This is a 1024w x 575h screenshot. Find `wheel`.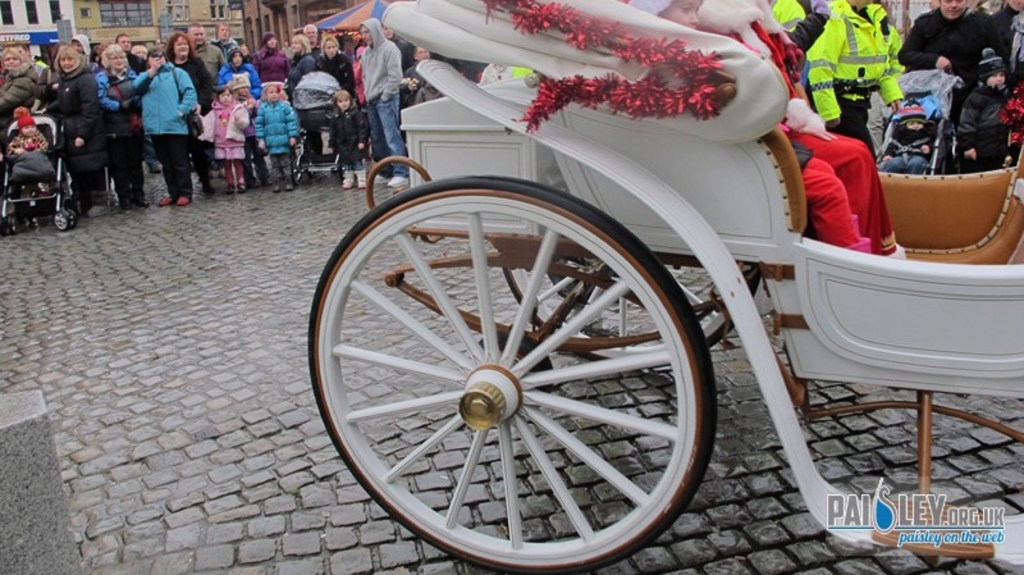
Bounding box: locate(335, 160, 344, 182).
